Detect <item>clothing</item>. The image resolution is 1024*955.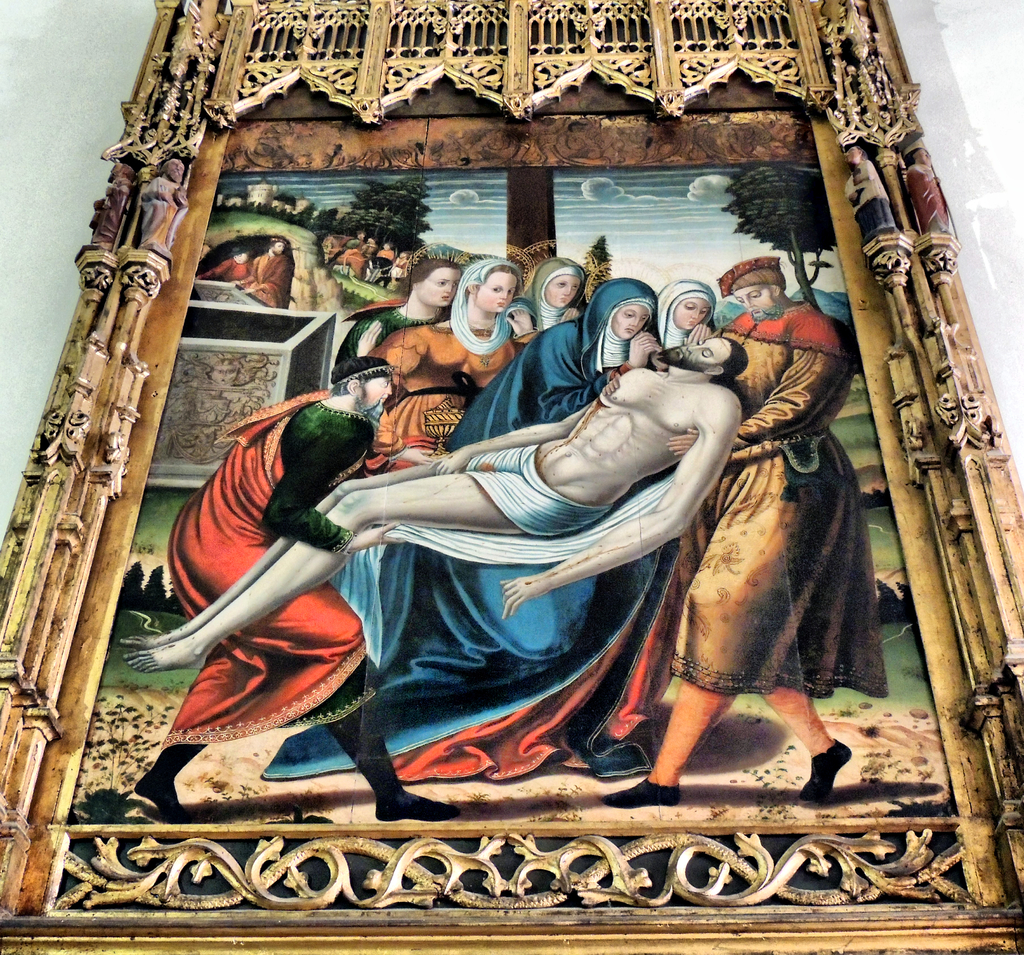
bbox=(216, 266, 689, 795).
